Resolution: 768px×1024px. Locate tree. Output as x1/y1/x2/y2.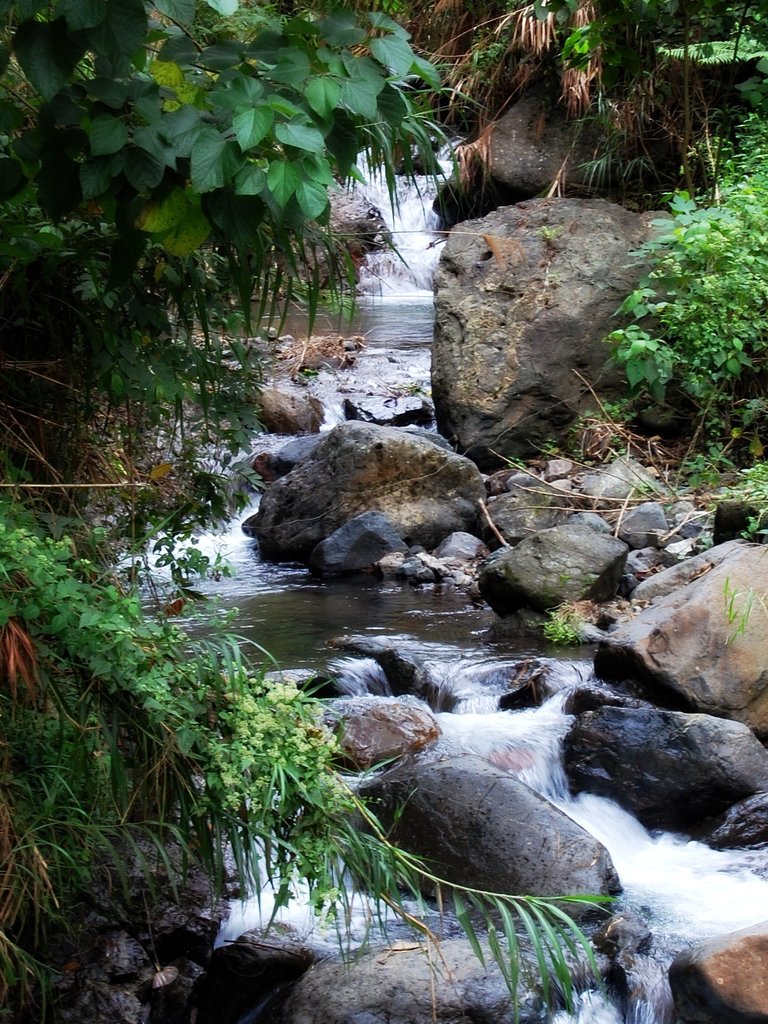
89/0/496/378.
